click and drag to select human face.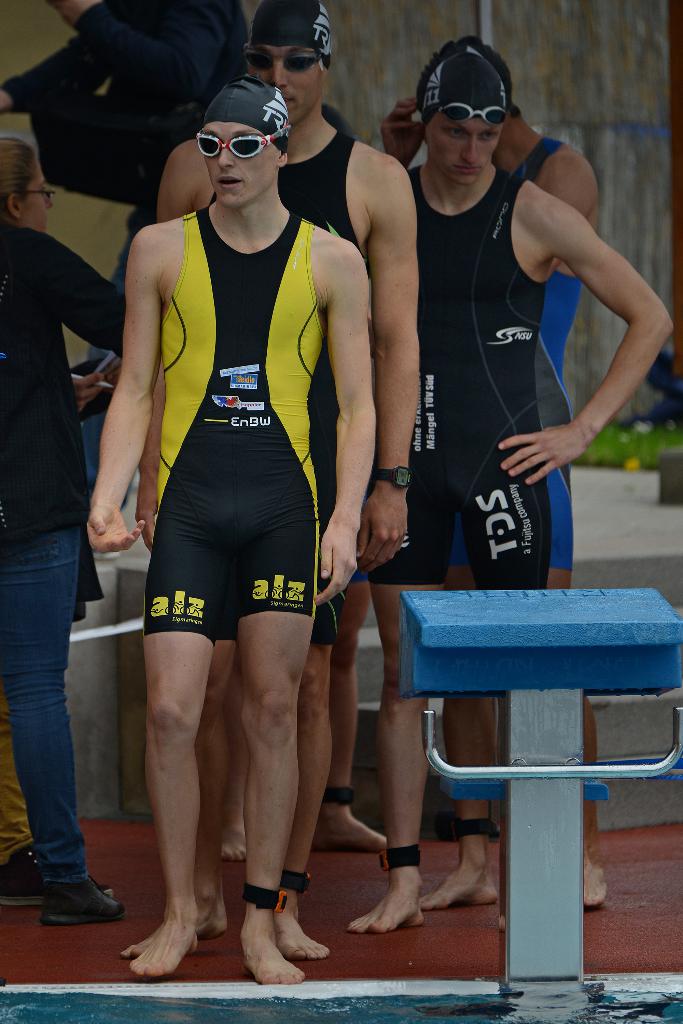
Selection: select_region(17, 161, 69, 226).
